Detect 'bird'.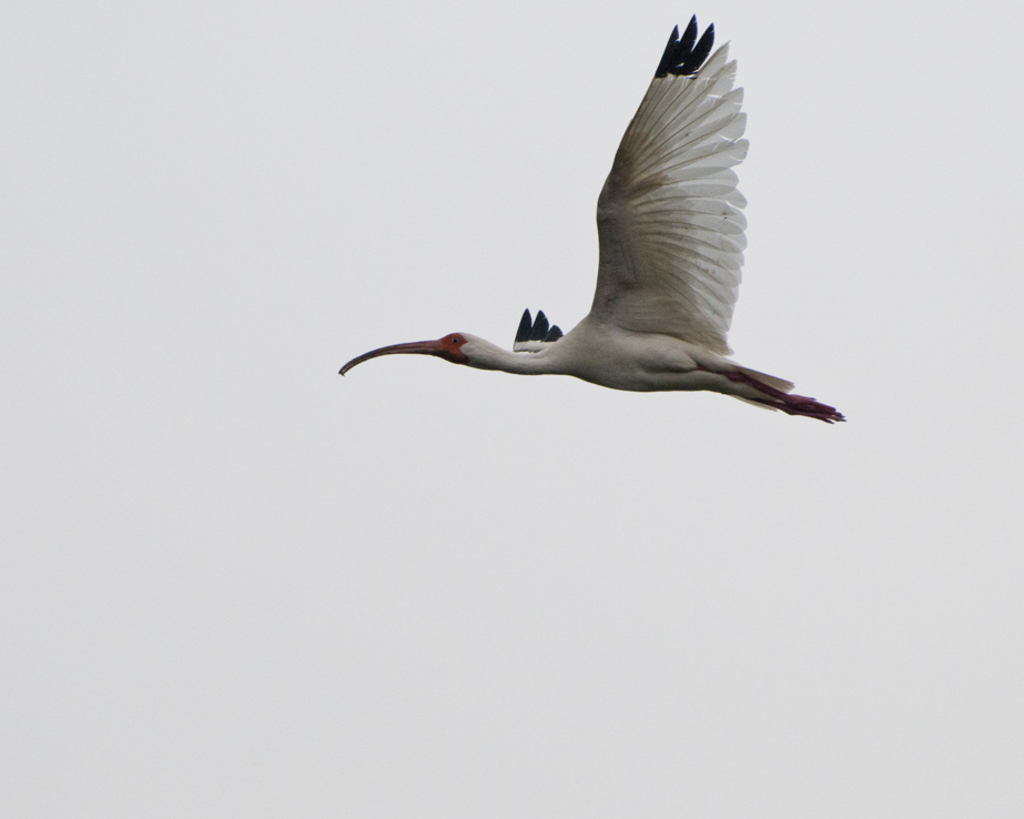
Detected at crop(345, 105, 859, 438).
